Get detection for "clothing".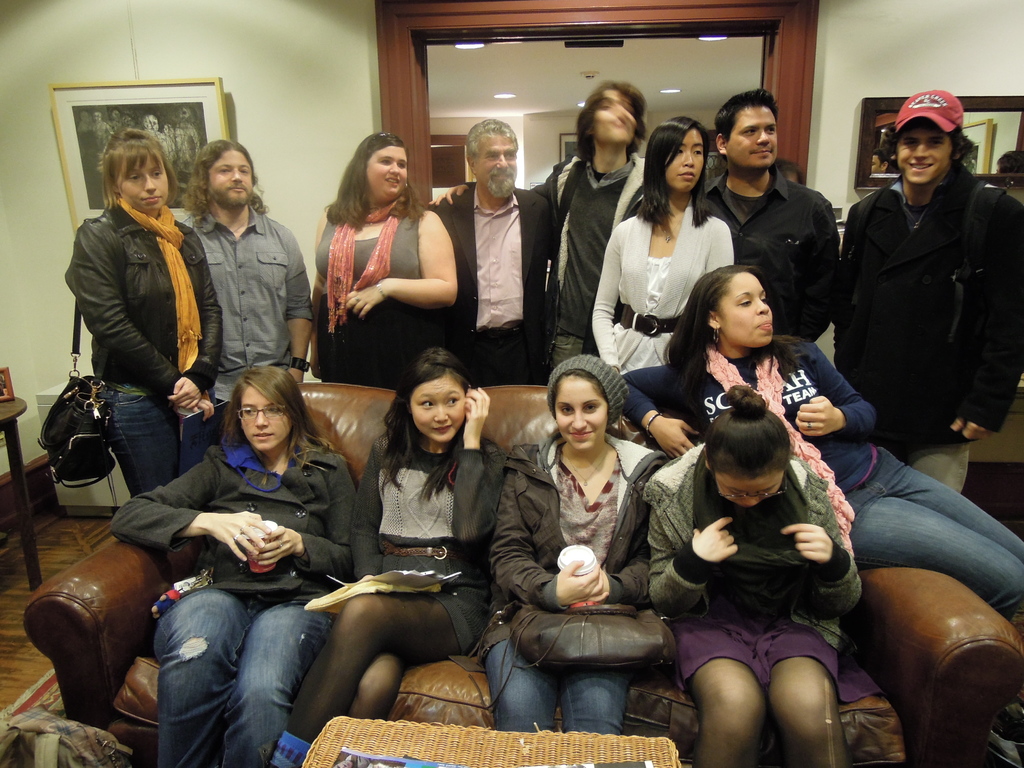
Detection: {"x1": 588, "y1": 201, "x2": 737, "y2": 371}.
